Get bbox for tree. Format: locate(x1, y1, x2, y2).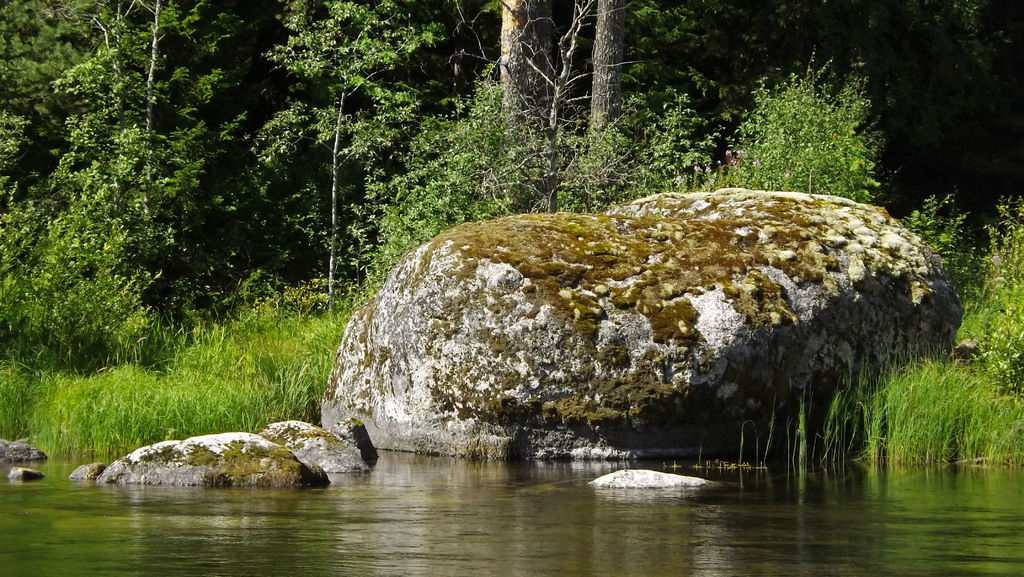
locate(713, 70, 908, 181).
